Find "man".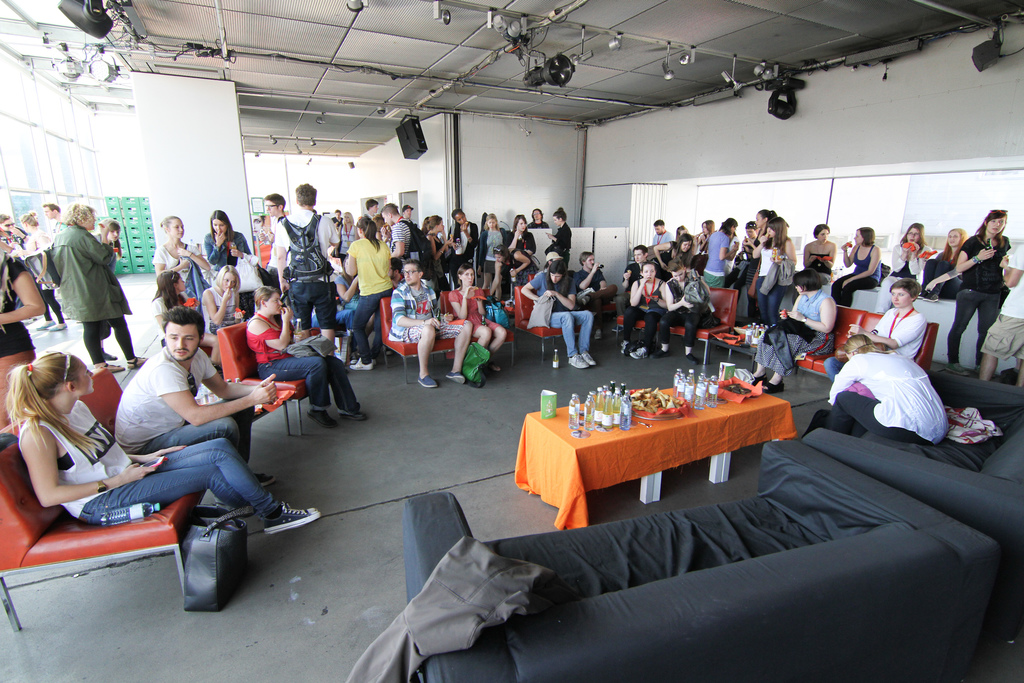
274,183,340,355.
